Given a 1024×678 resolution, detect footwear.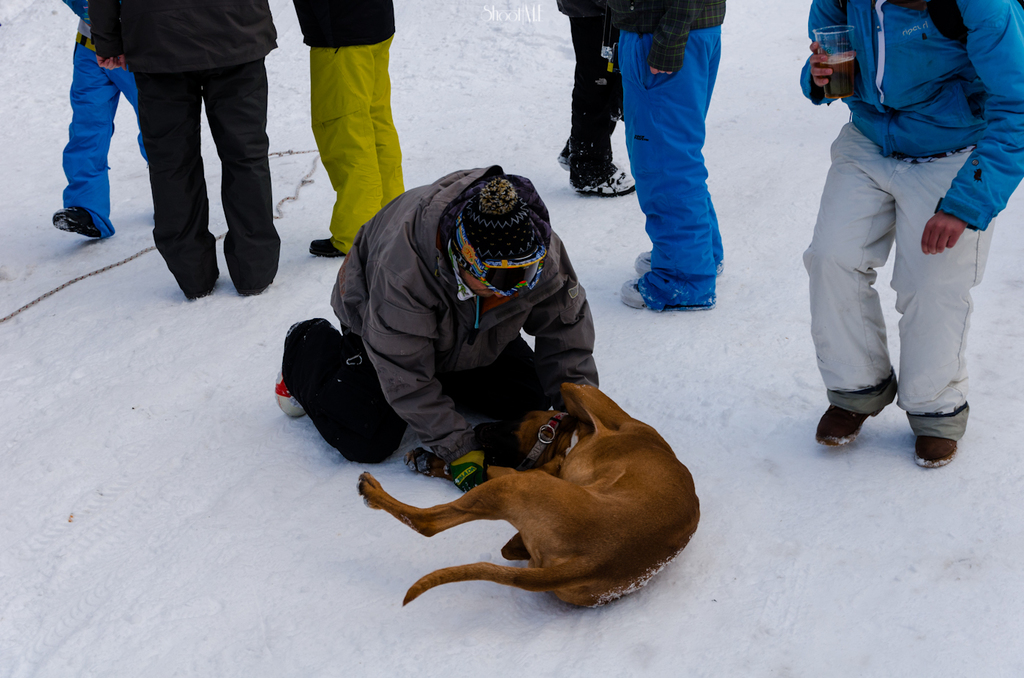
[x1=192, y1=271, x2=219, y2=301].
